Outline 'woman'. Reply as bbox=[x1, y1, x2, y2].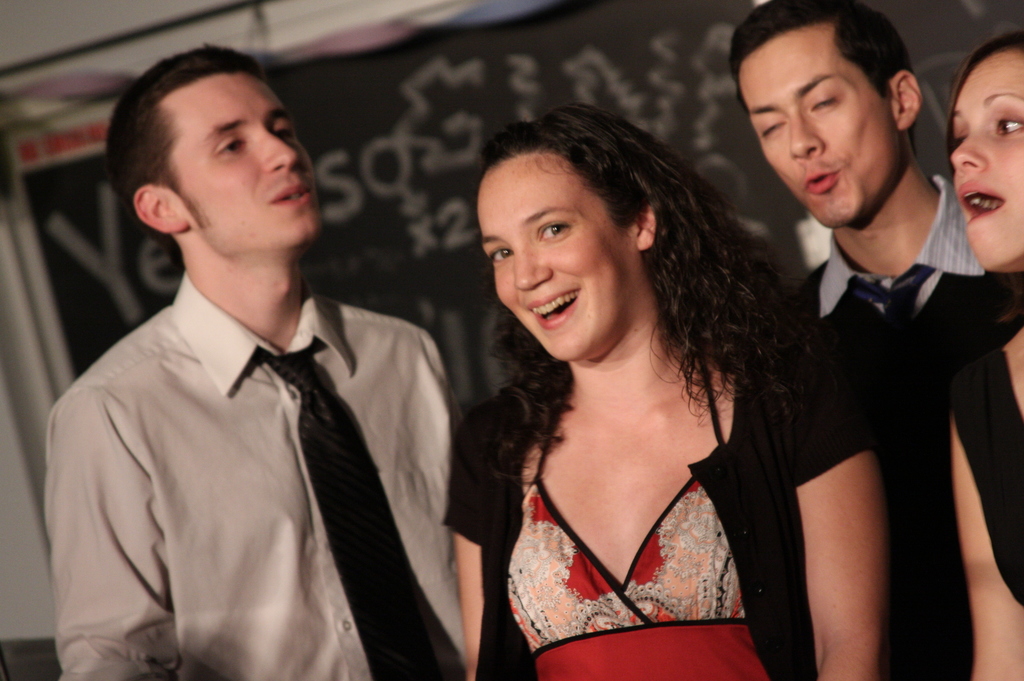
bbox=[952, 33, 1023, 680].
